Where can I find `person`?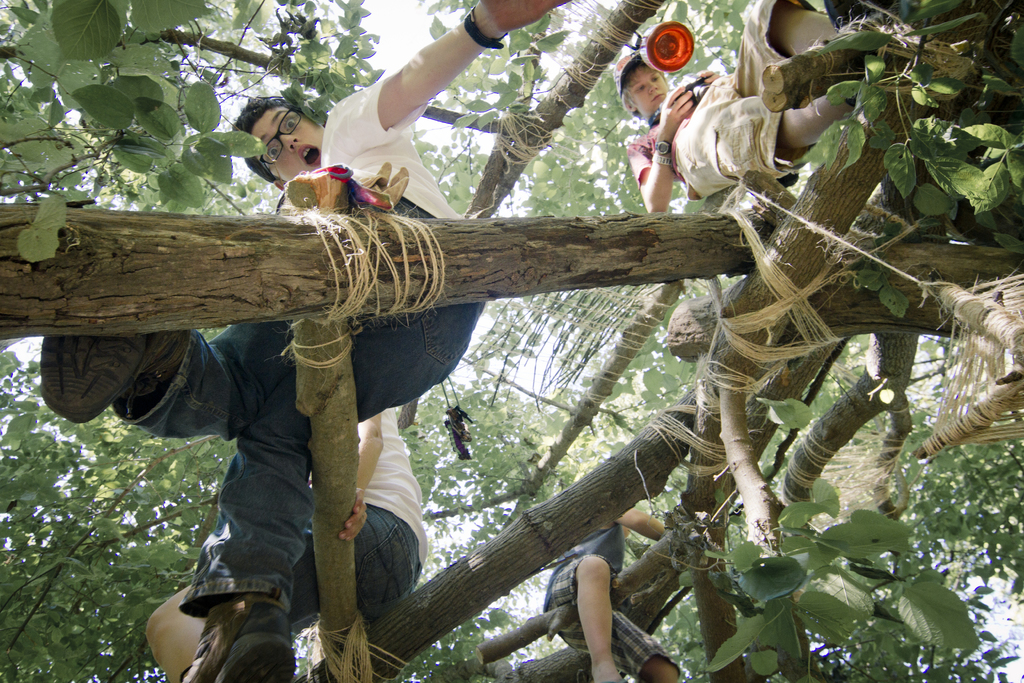
You can find it at box=[627, 0, 871, 218].
